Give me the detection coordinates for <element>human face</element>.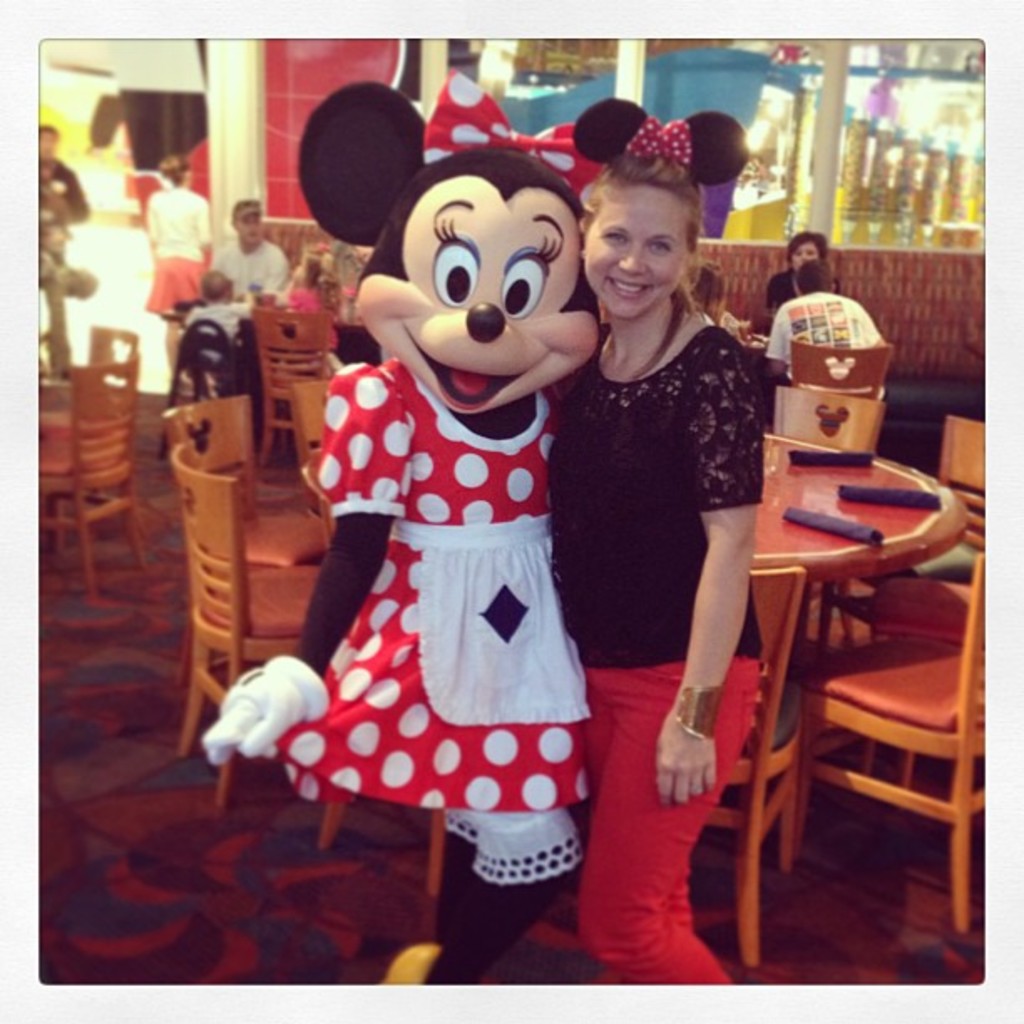
bbox=(778, 236, 822, 273).
